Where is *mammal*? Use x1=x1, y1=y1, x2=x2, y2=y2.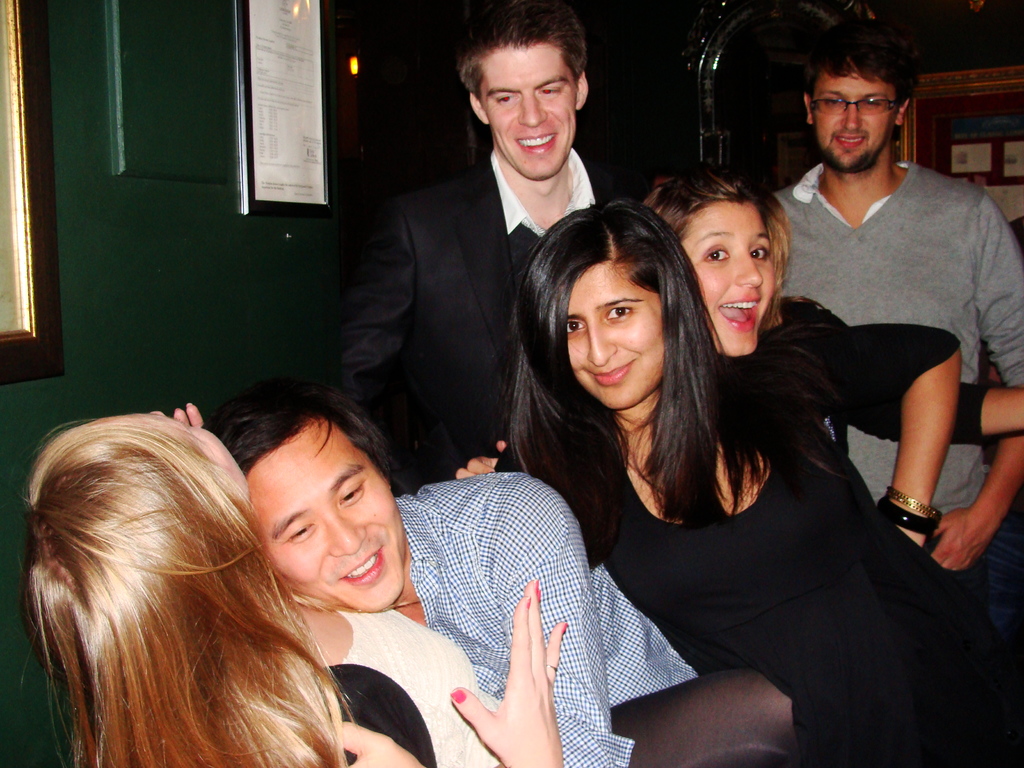
x1=650, y1=161, x2=1023, y2=436.
